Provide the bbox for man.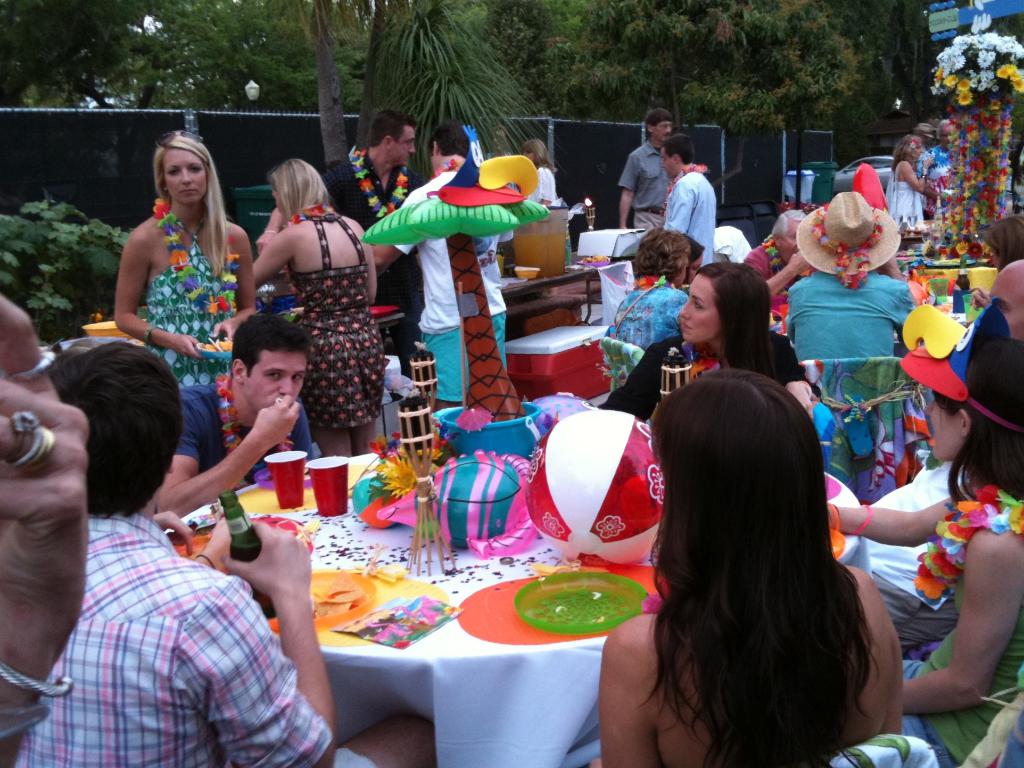
left=522, top=135, right=555, bottom=198.
